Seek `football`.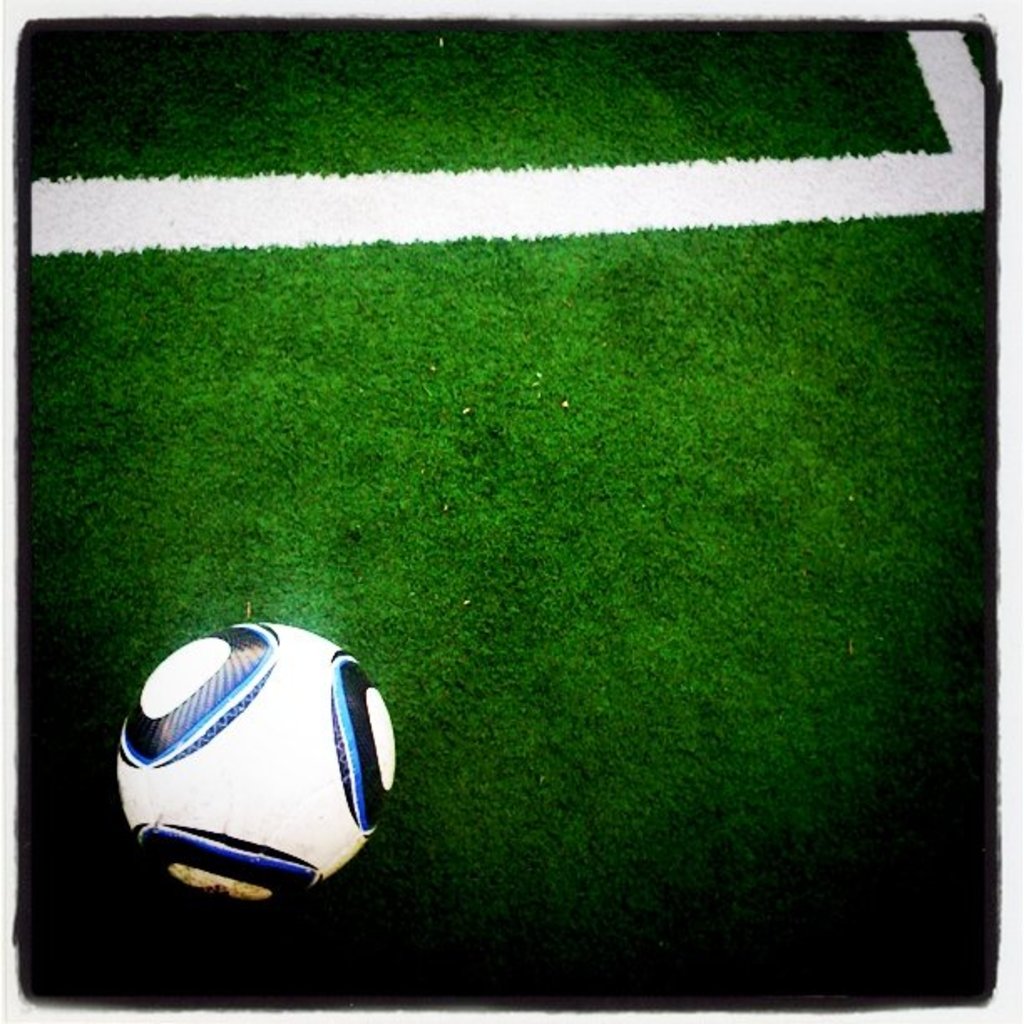
117/622/402/912.
